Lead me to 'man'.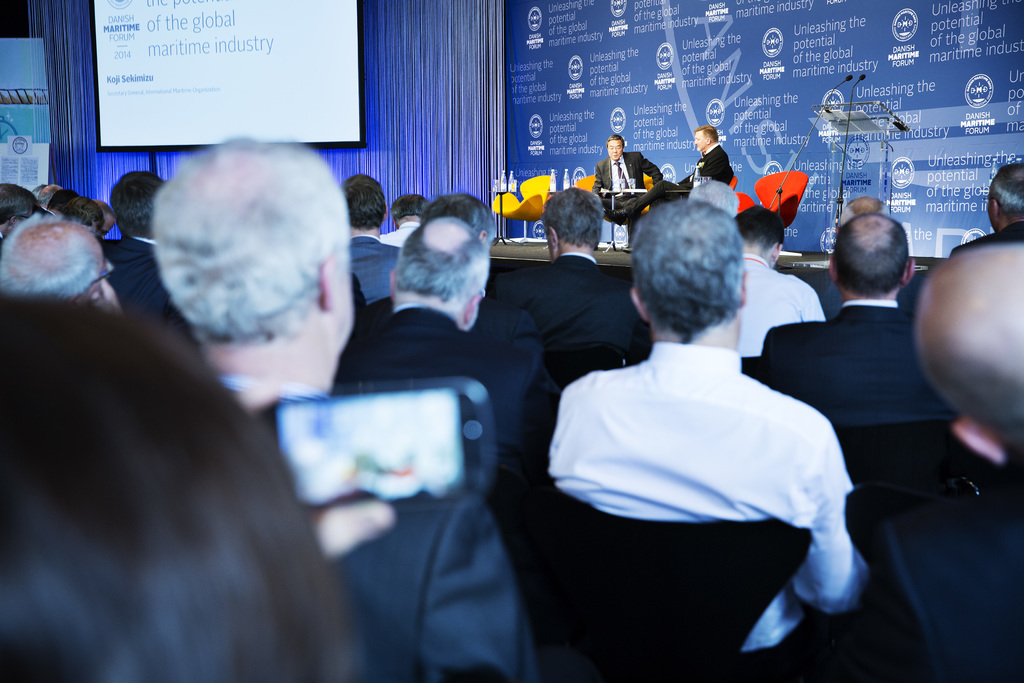
Lead to crop(590, 130, 669, 222).
